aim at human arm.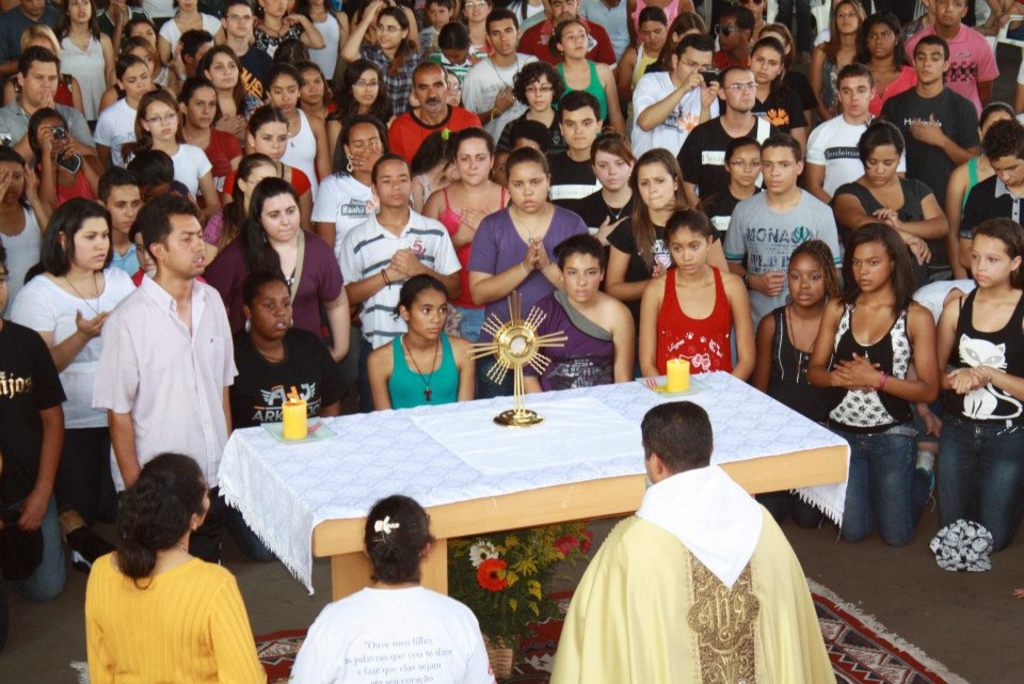
Aimed at x1=732, y1=275, x2=755, y2=379.
